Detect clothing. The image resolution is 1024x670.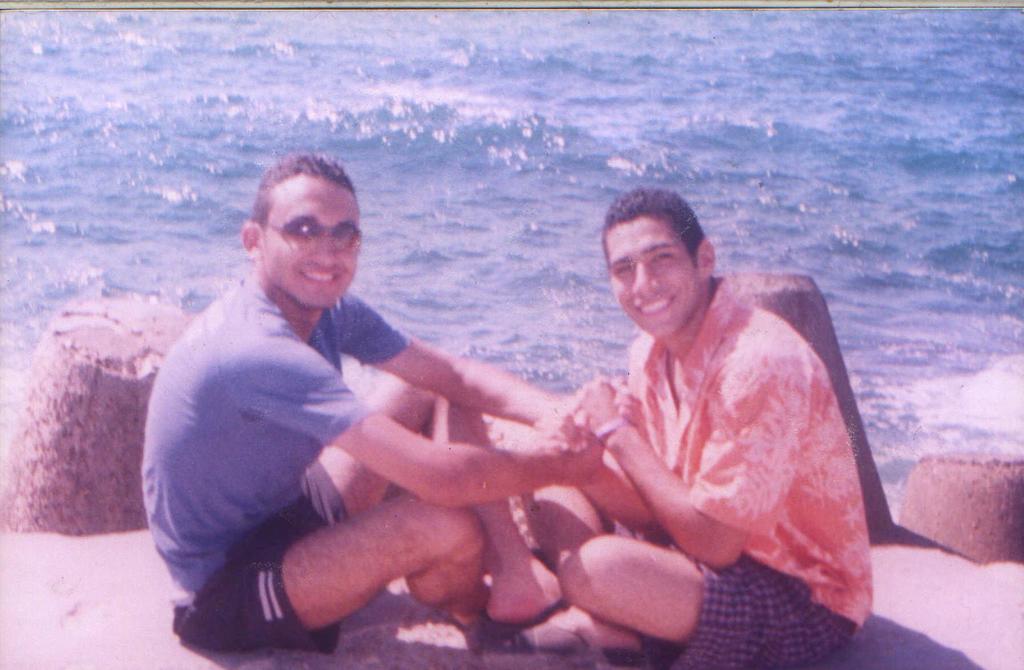
l=618, t=276, r=871, b=669.
